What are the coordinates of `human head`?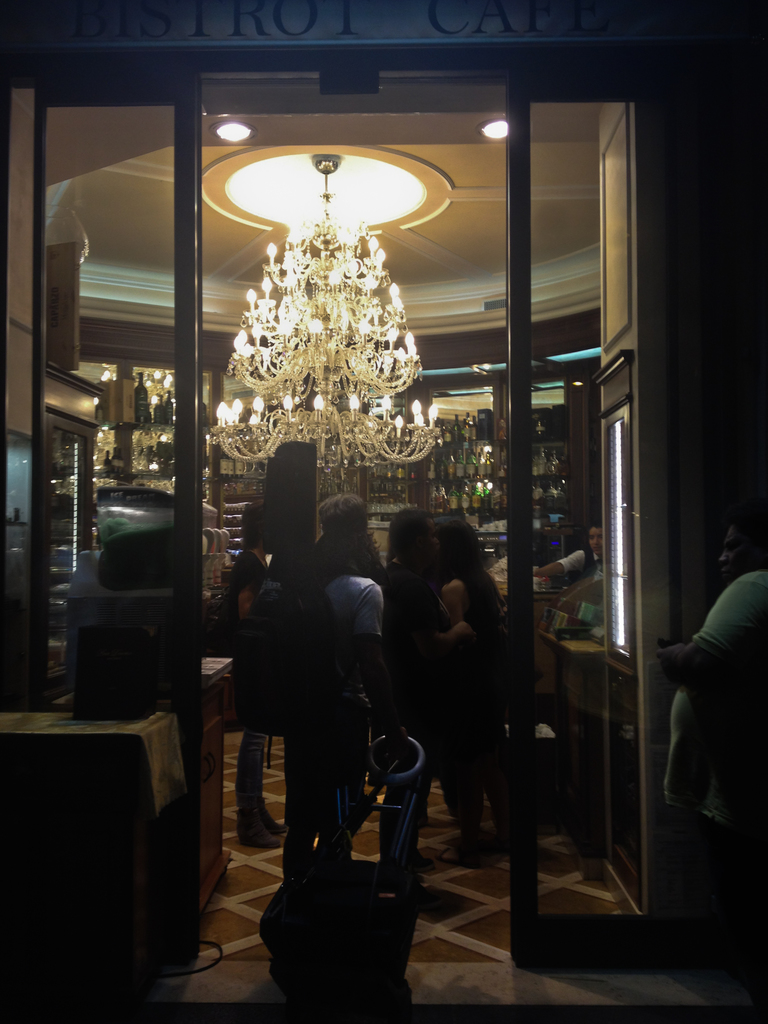
pyautogui.locateOnScreen(243, 500, 265, 553).
